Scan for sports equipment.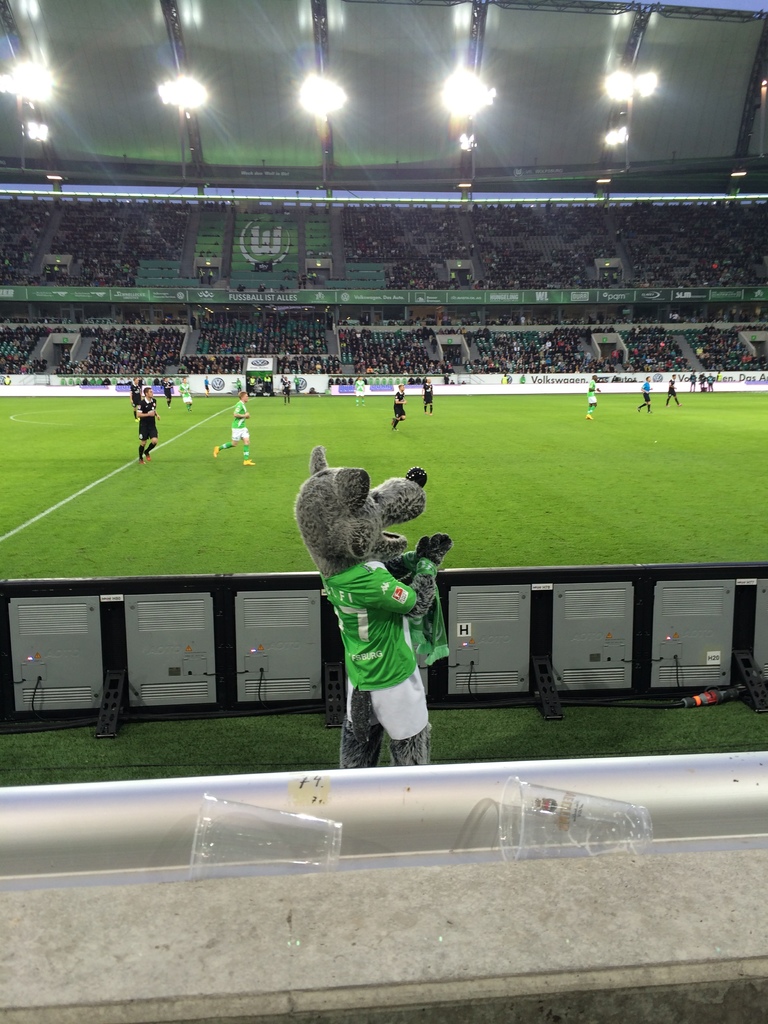
Scan result: box(137, 453, 144, 467).
